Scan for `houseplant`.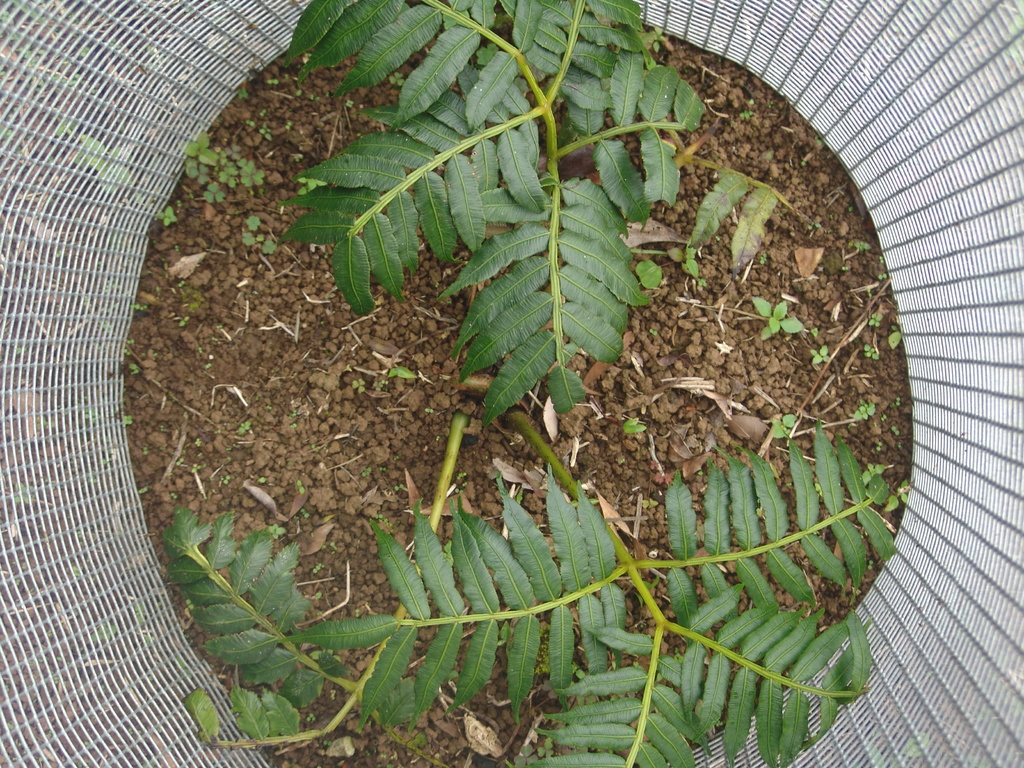
Scan result: 154,0,904,764.
